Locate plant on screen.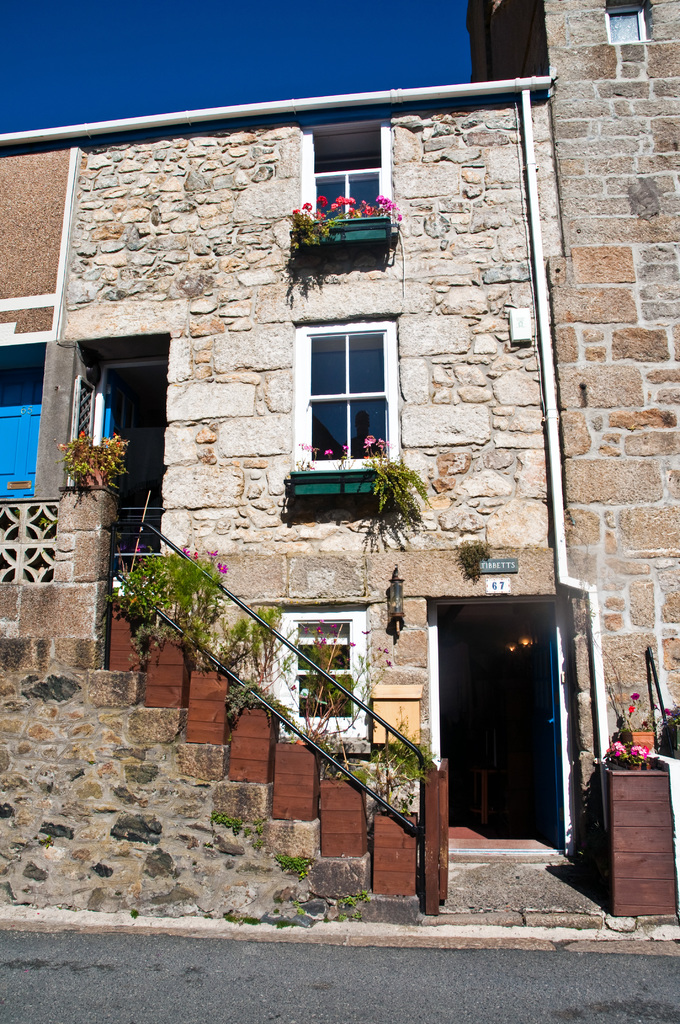
On screen at 369 454 433 534.
